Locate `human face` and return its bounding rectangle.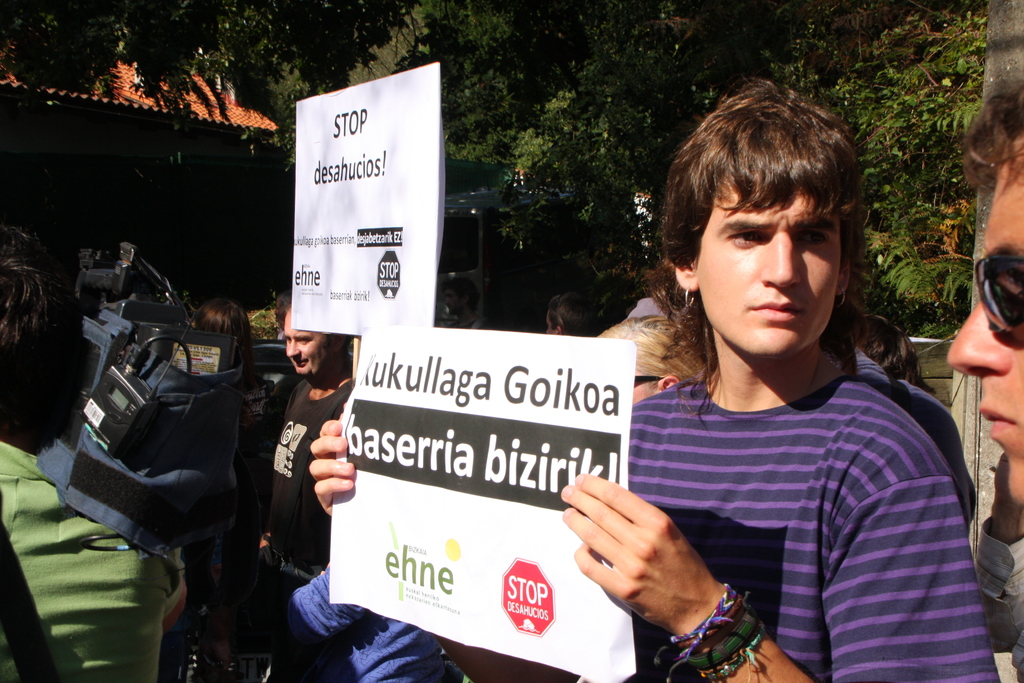
(left=284, top=311, right=335, bottom=375).
